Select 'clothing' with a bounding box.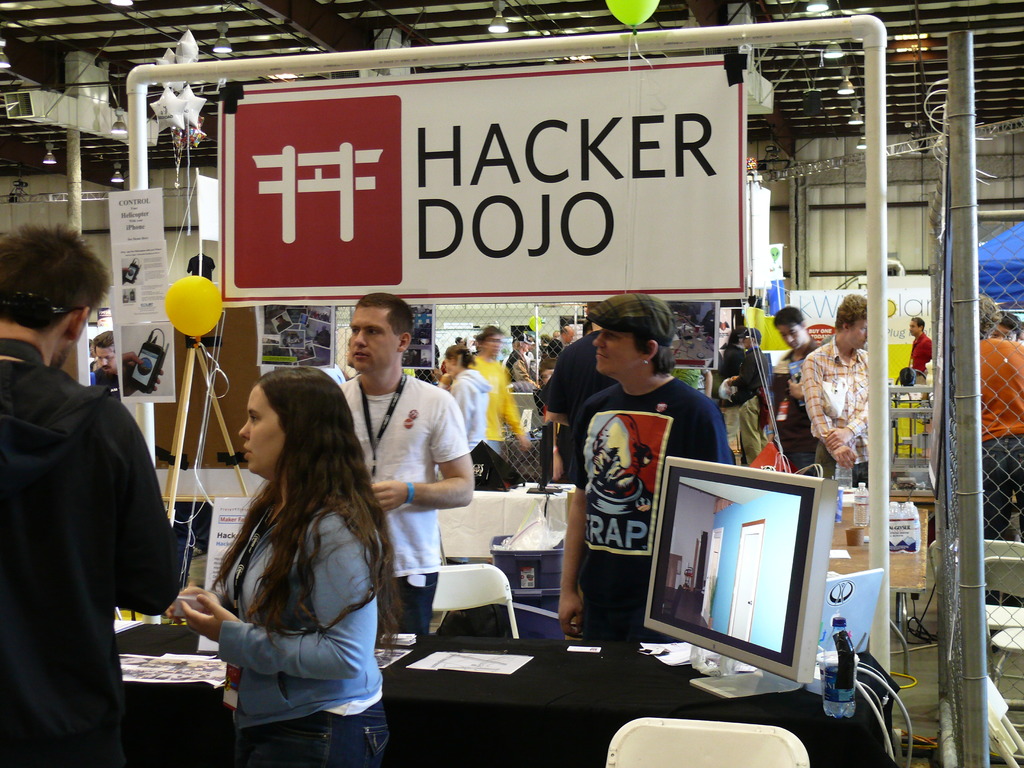
bbox=(218, 506, 390, 767).
